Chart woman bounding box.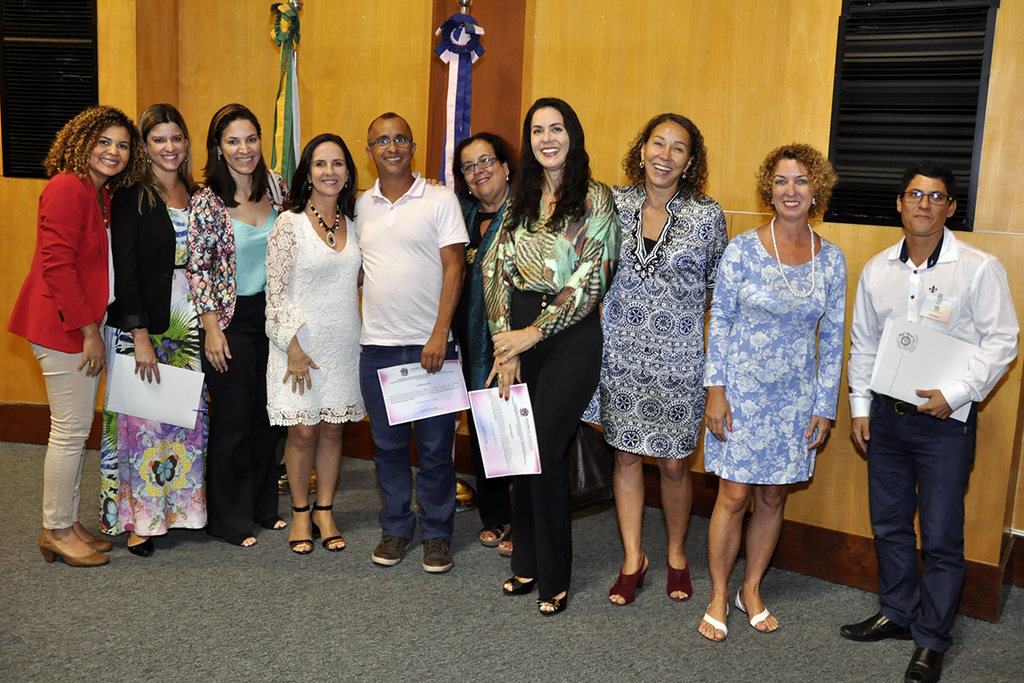
Charted: detection(259, 131, 446, 552).
